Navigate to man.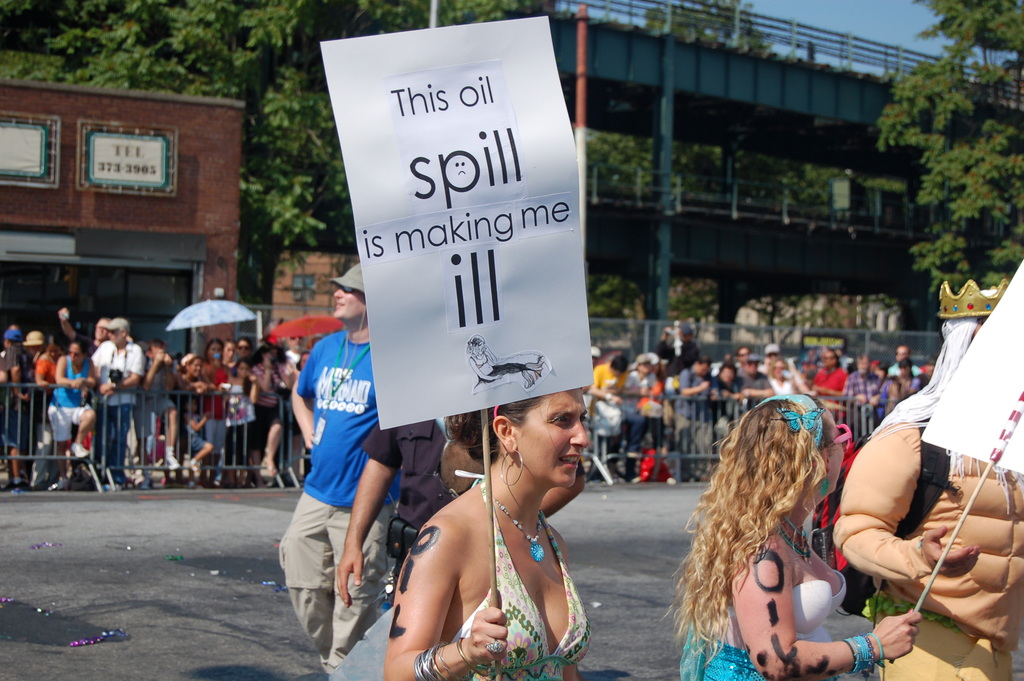
Navigation target: x1=278 y1=261 x2=403 y2=678.
